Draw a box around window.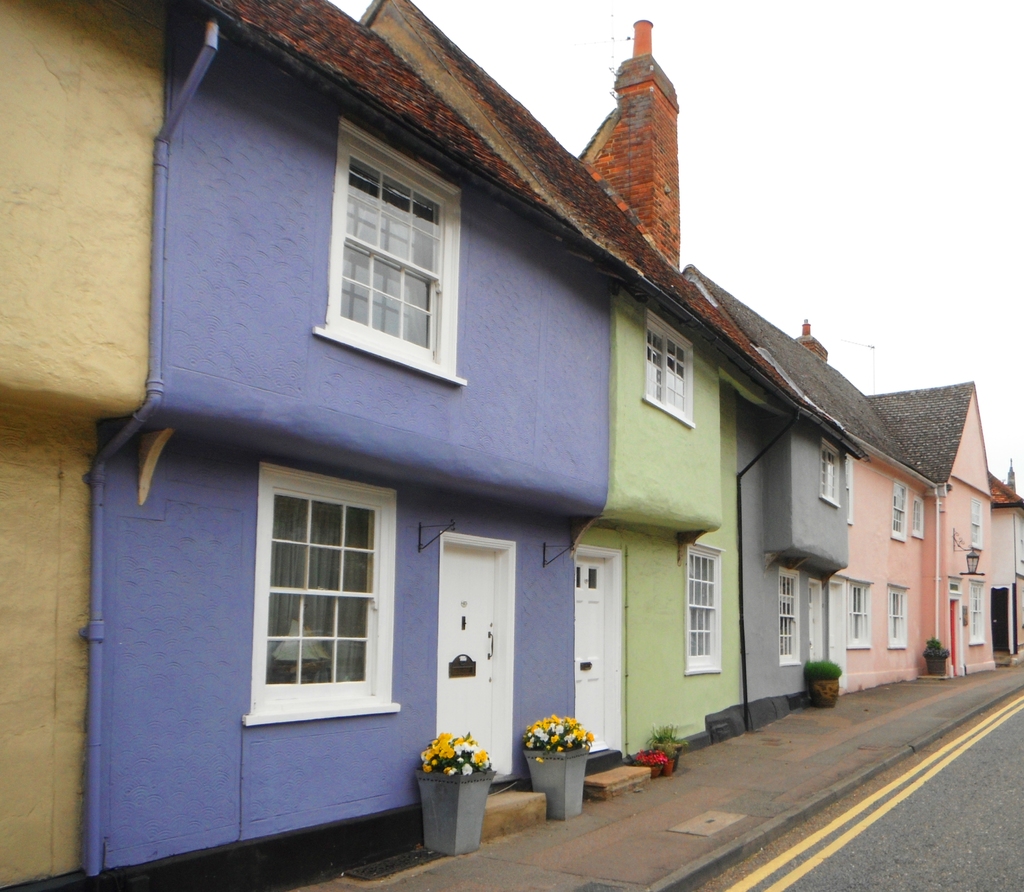
(left=972, top=574, right=985, bottom=647).
